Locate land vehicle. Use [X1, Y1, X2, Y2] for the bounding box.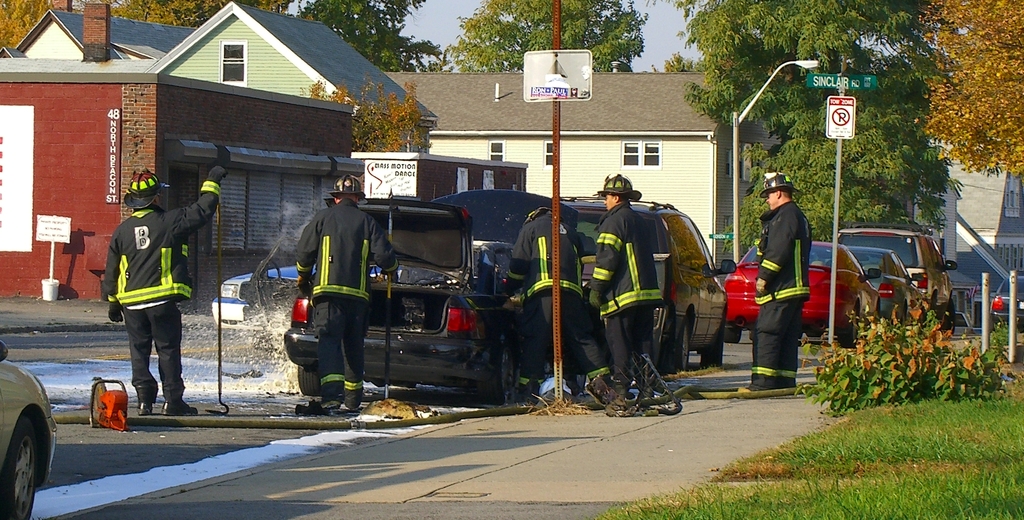
[0, 338, 63, 519].
